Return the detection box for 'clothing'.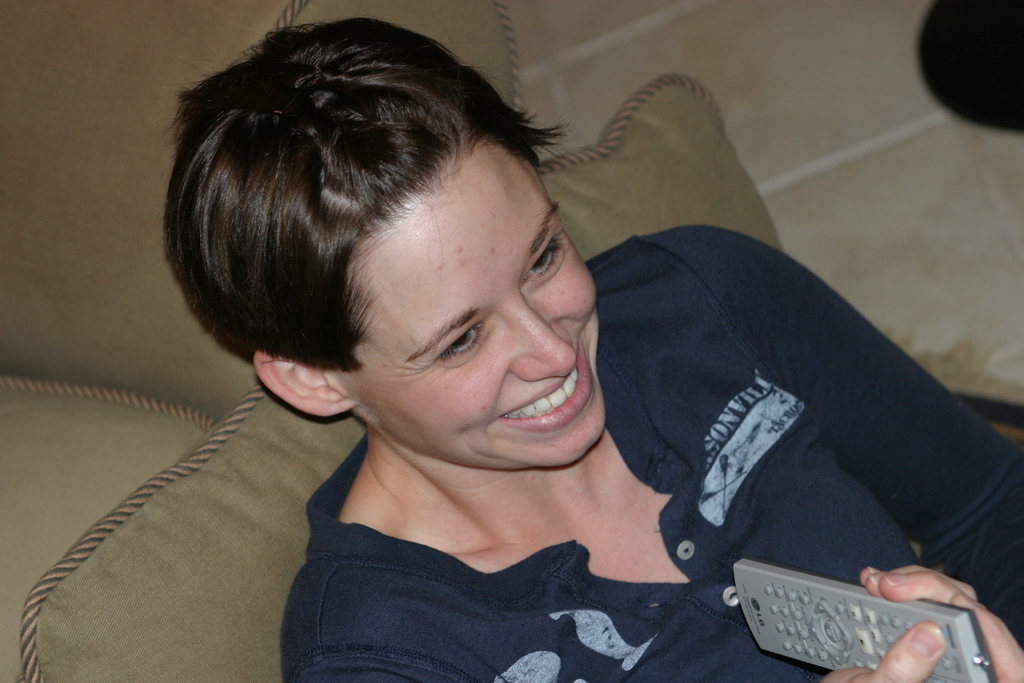
(x1=280, y1=225, x2=1023, y2=682).
